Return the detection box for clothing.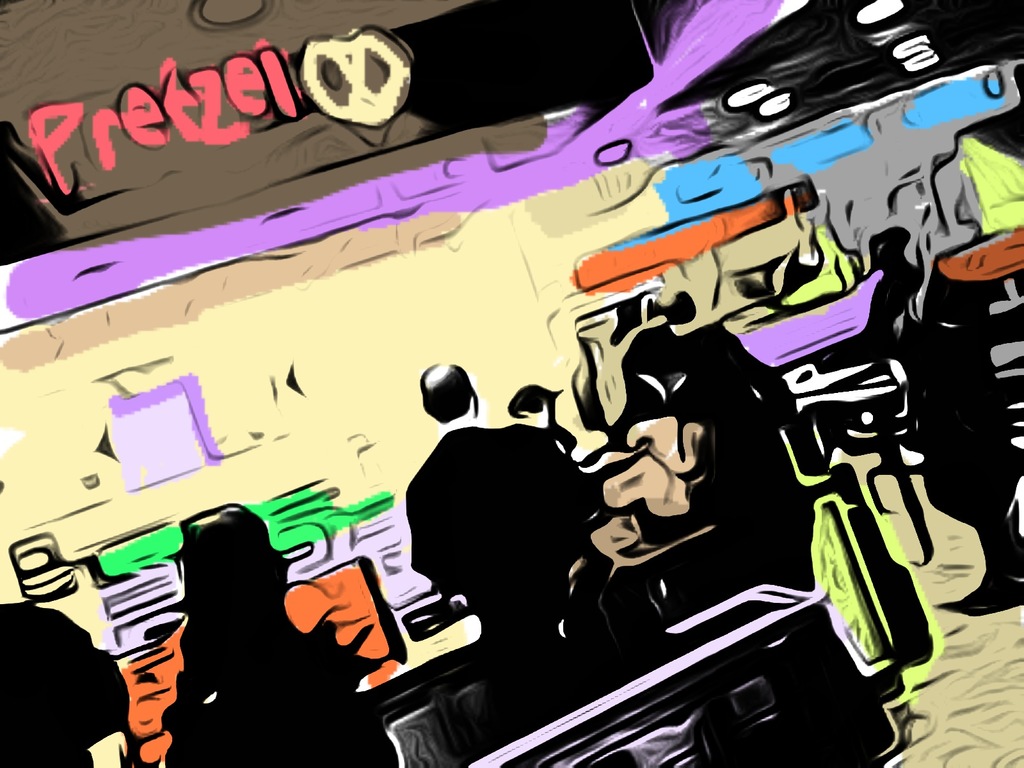
select_region(404, 420, 599, 647).
